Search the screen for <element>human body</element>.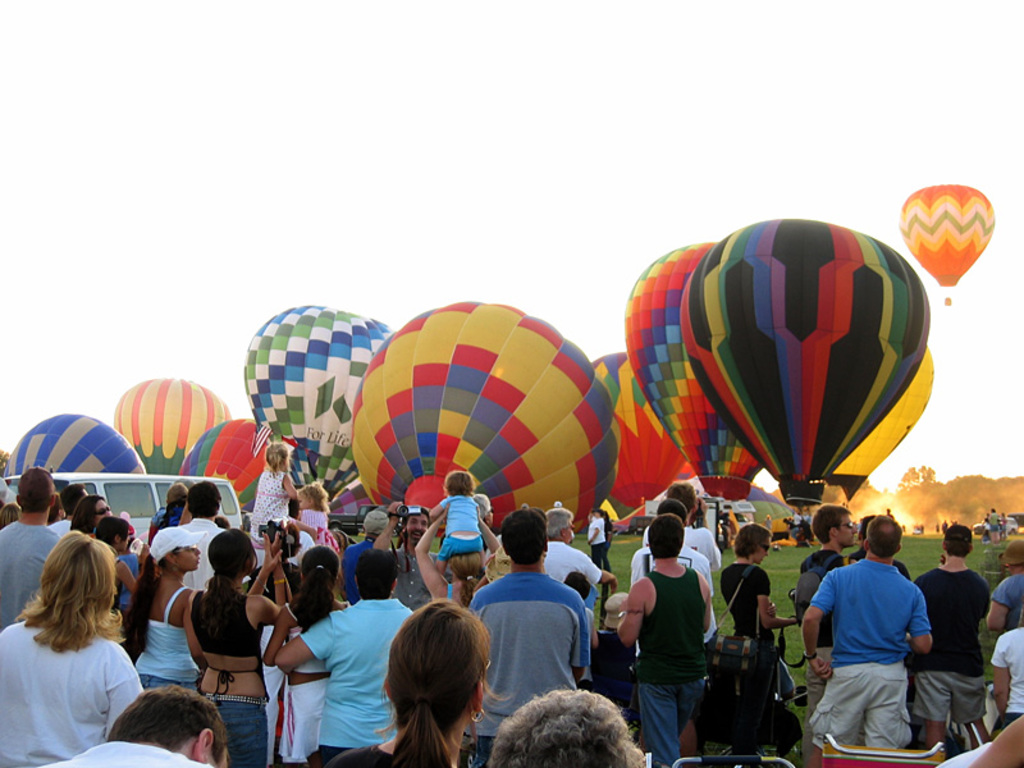
Found at (x1=613, y1=570, x2=727, y2=765).
